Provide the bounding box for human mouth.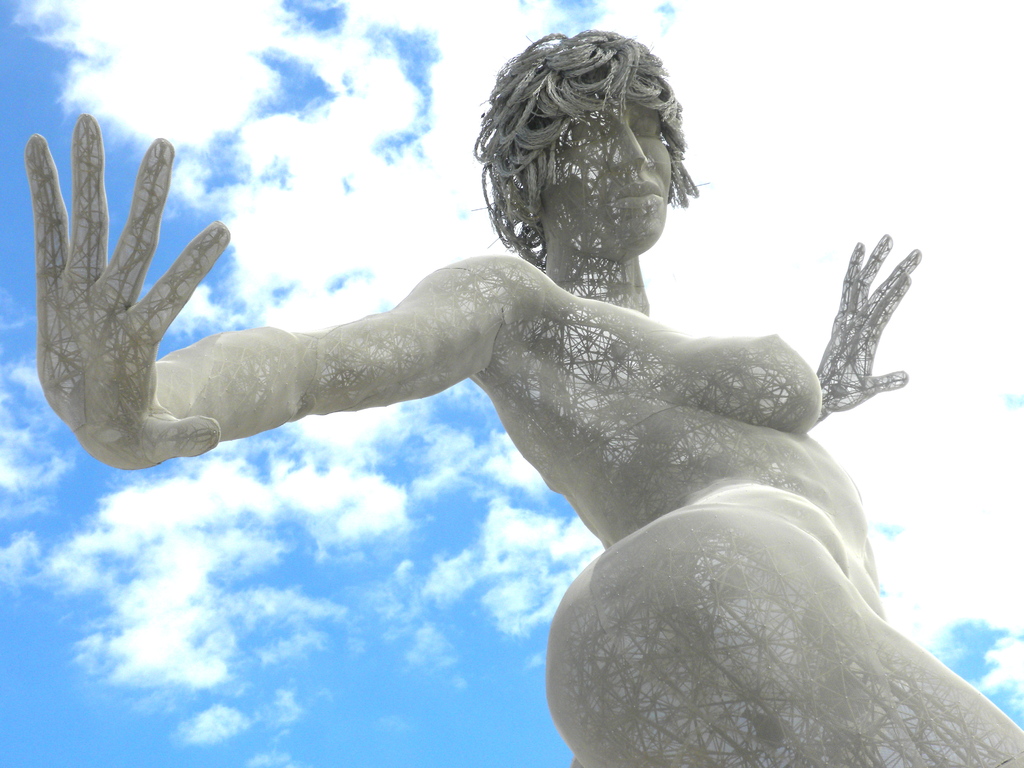
locate(612, 182, 662, 207).
